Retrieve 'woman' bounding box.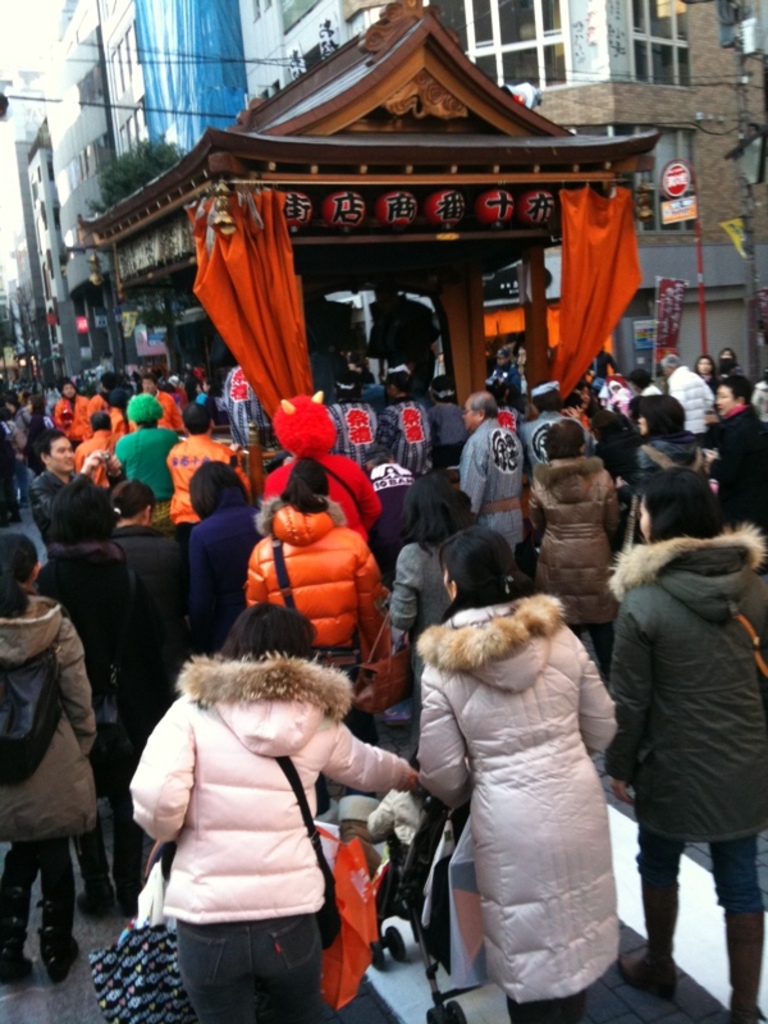
Bounding box: <box>598,468,767,1023</box>.
